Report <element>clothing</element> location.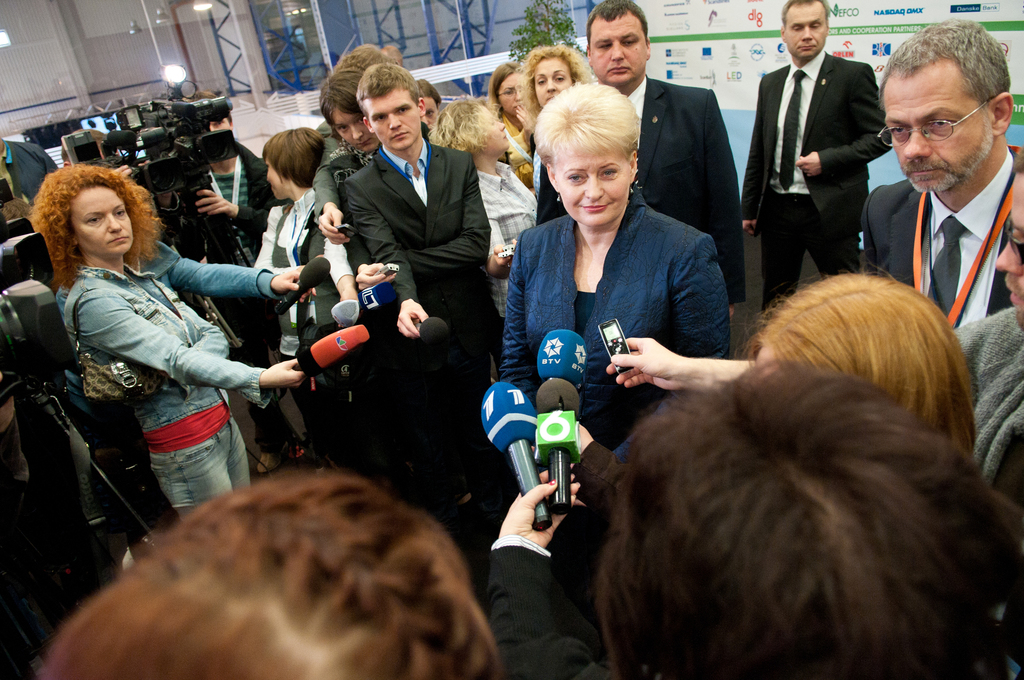
Report: bbox(754, 60, 893, 282).
